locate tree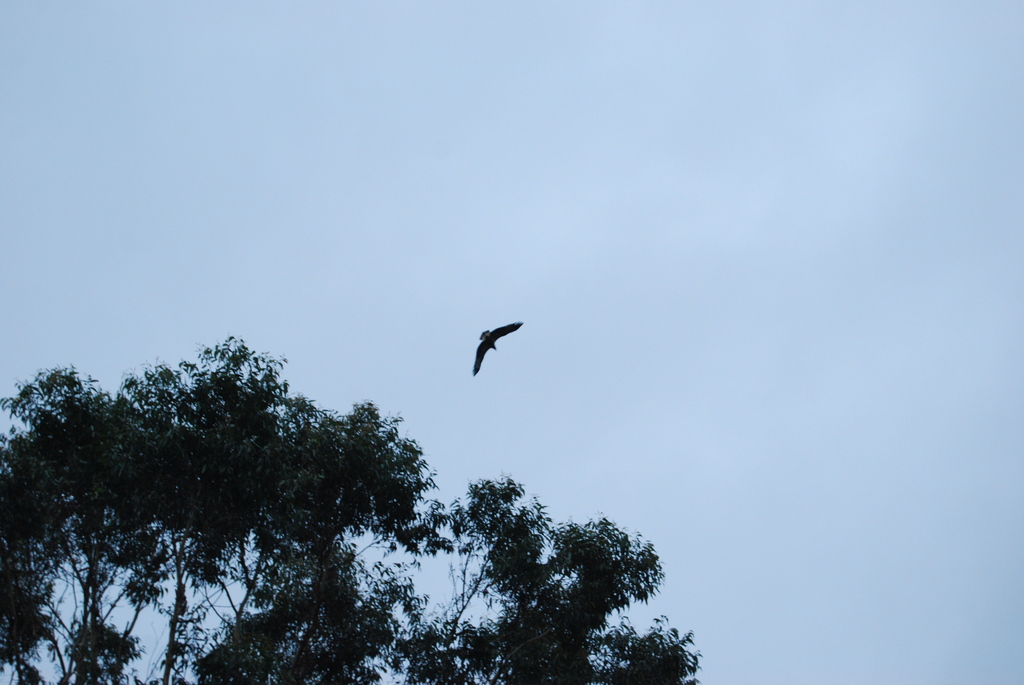
0 330 707 684
